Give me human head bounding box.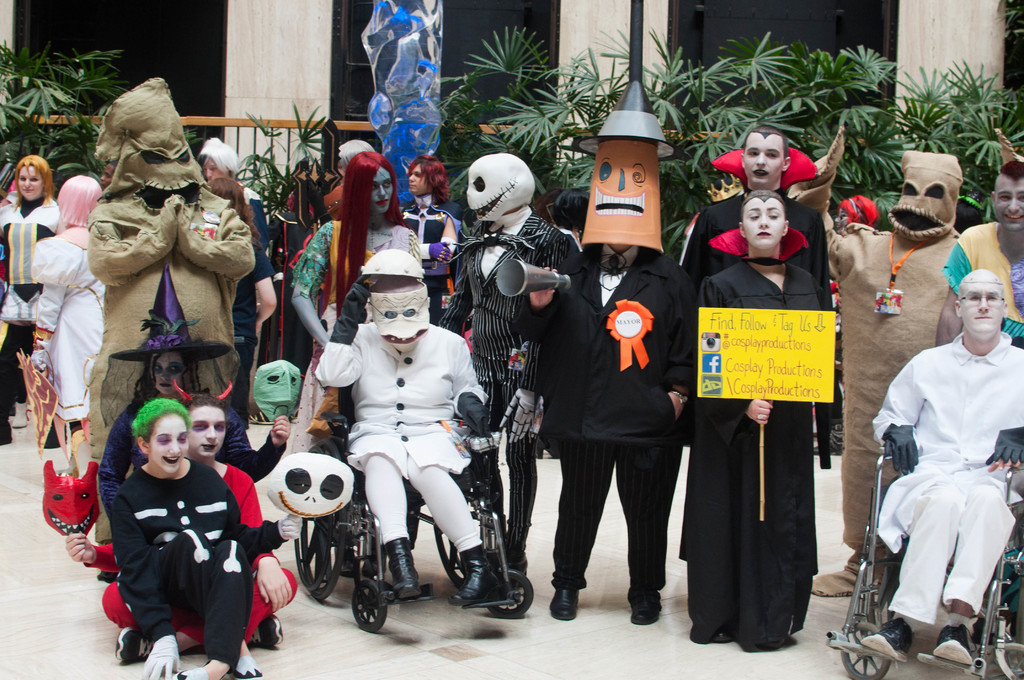
(986, 161, 1023, 229).
